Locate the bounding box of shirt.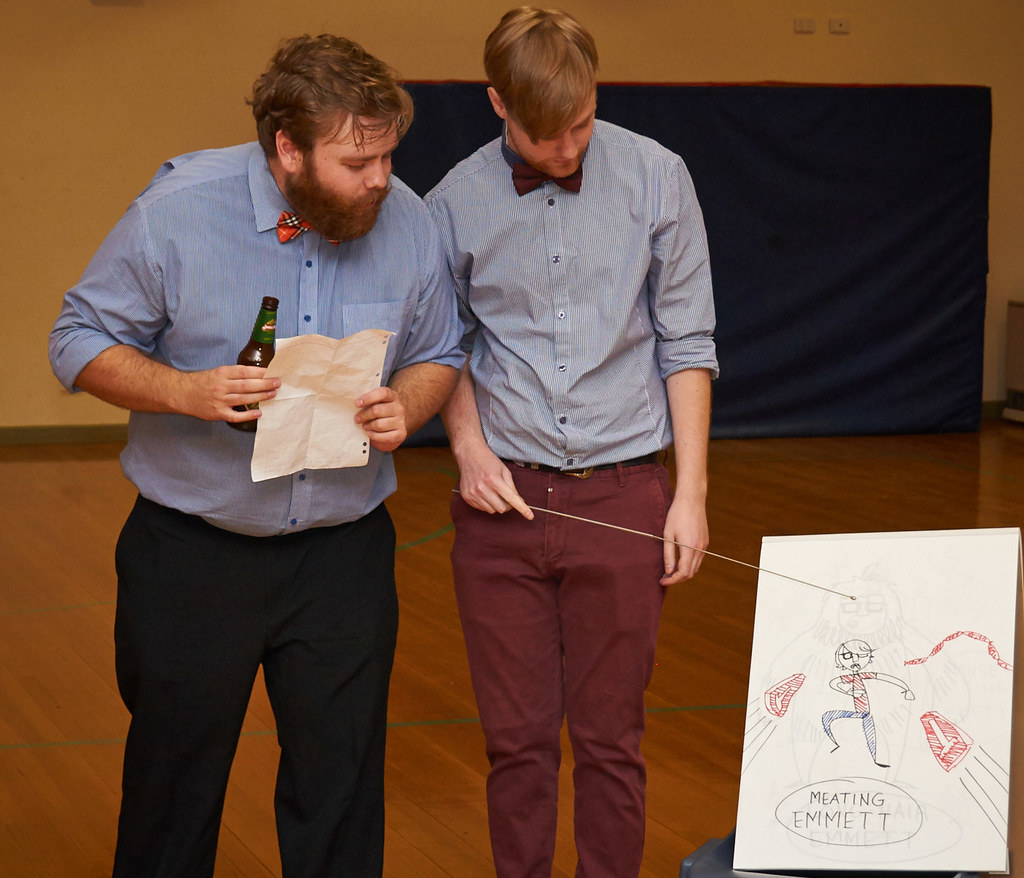
Bounding box: select_region(419, 101, 701, 602).
